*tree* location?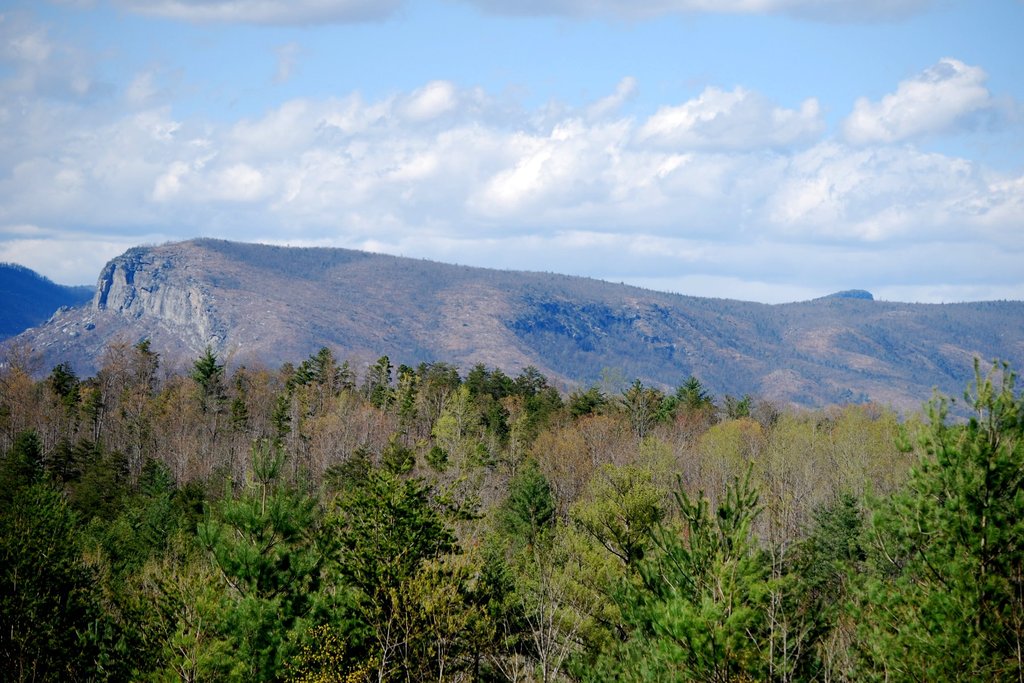
{"x1": 464, "y1": 379, "x2": 514, "y2": 451}
